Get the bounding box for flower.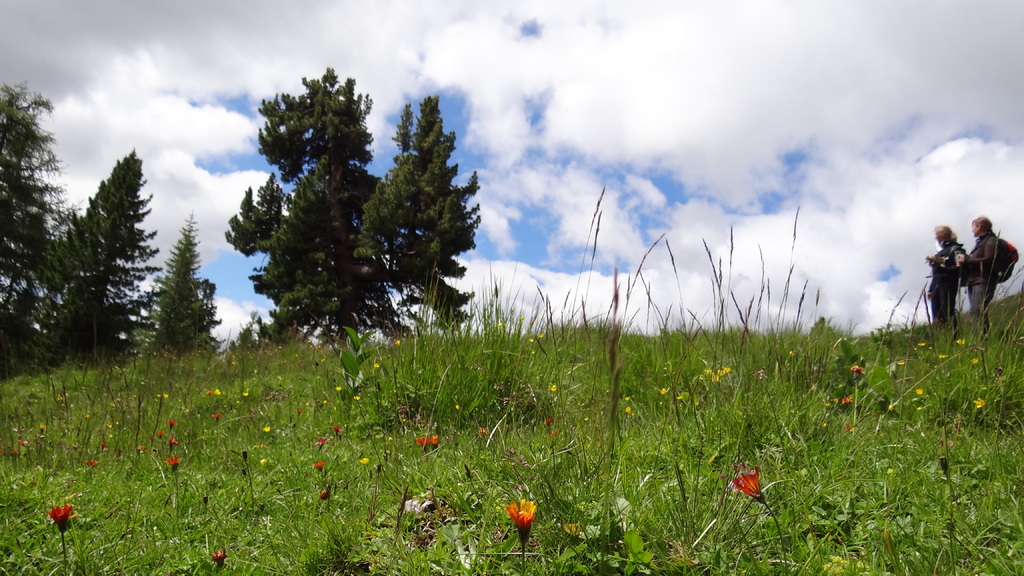
detection(917, 340, 928, 349).
